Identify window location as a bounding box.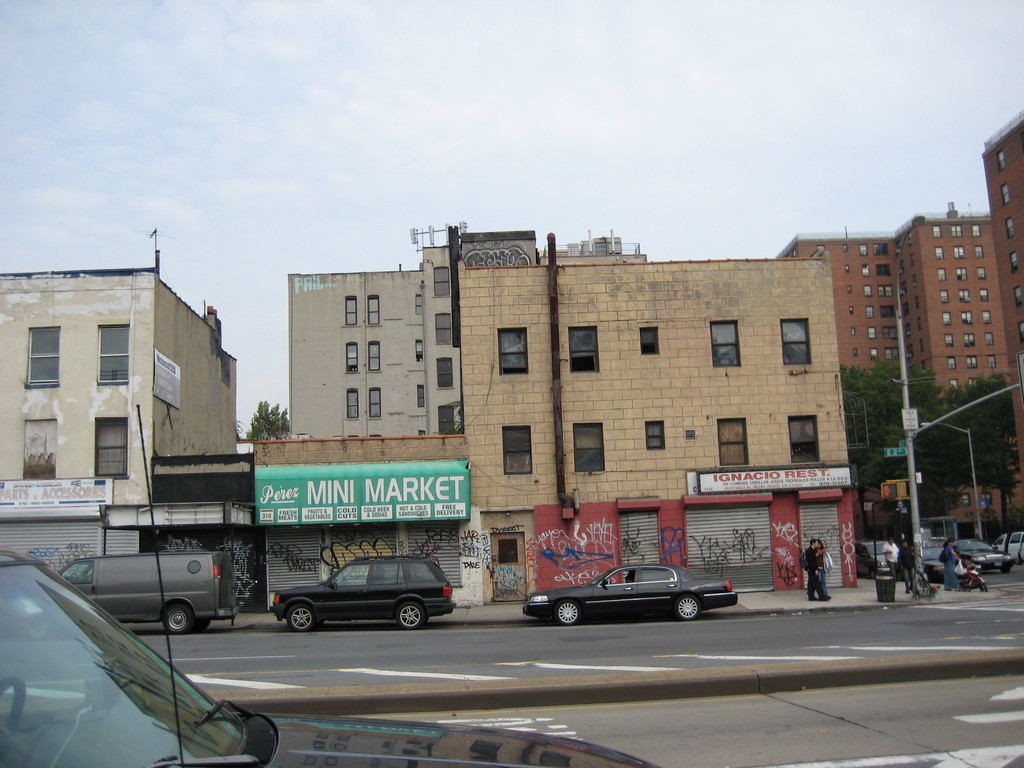
region(902, 325, 912, 341).
